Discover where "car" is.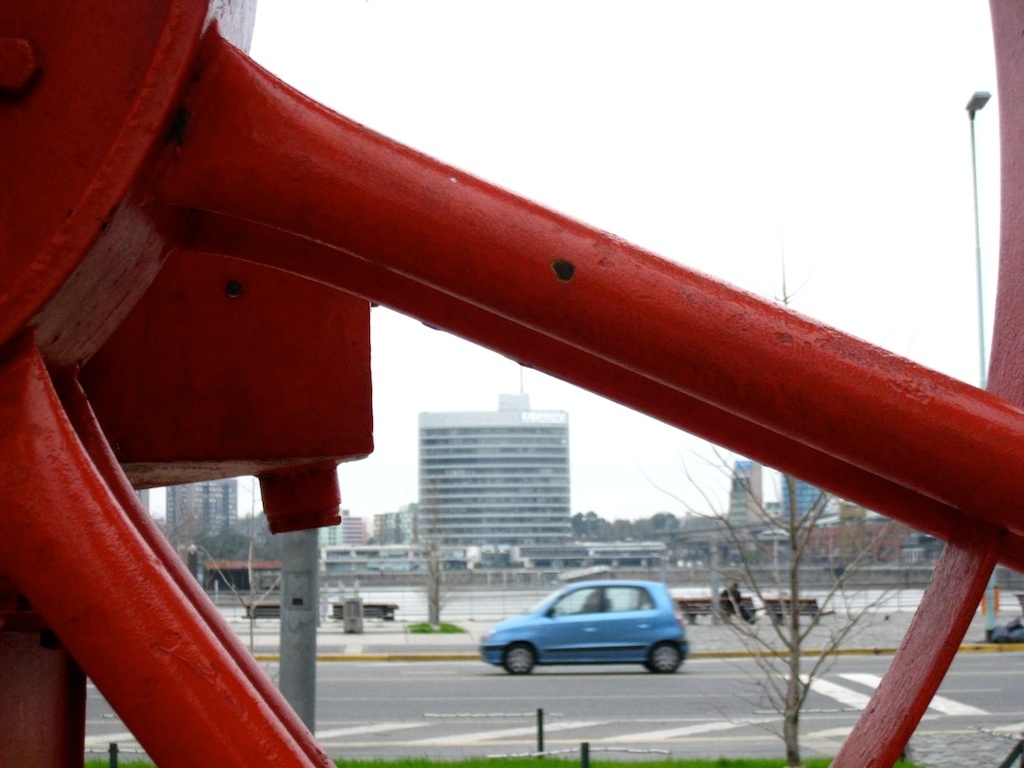
Discovered at [470,575,703,679].
